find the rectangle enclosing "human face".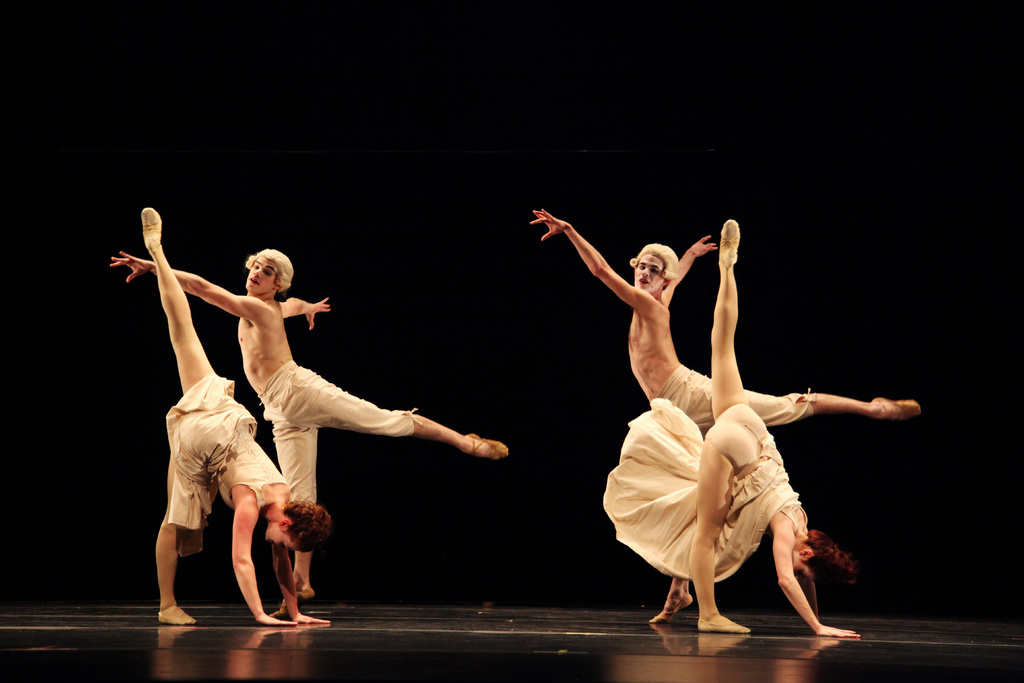
box(266, 534, 300, 548).
